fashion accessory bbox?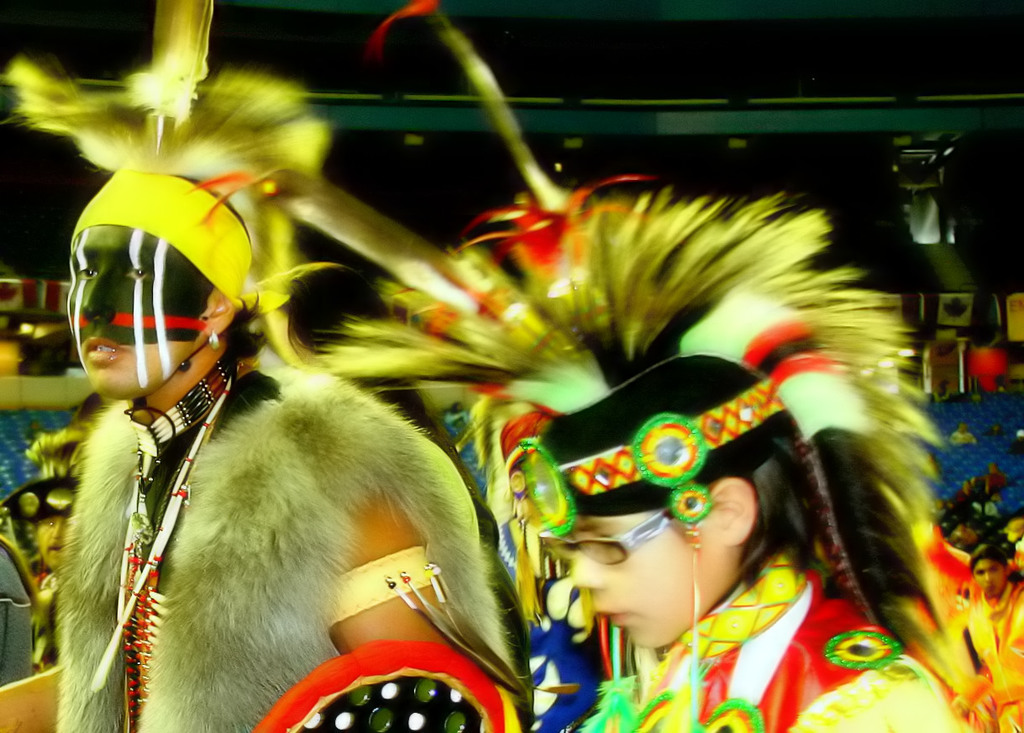
<bbox>118, 402, 236, 715</bbox>
